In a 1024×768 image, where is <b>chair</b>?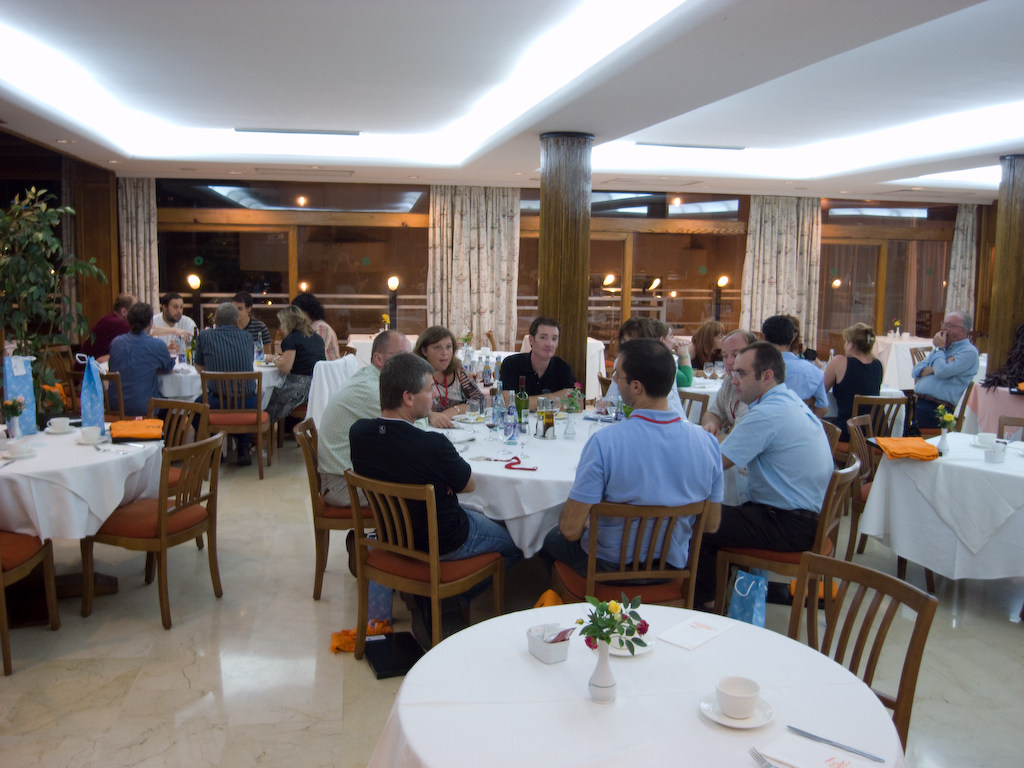
[349,468,503,662].
